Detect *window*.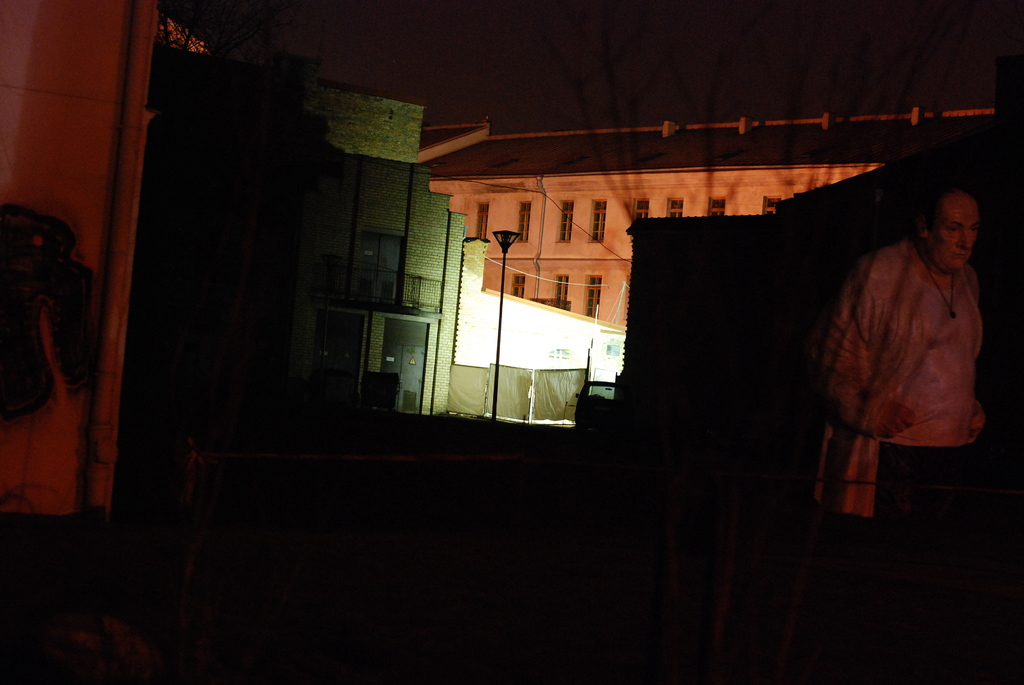
Detected at detection(633, 199, 653, 219).
